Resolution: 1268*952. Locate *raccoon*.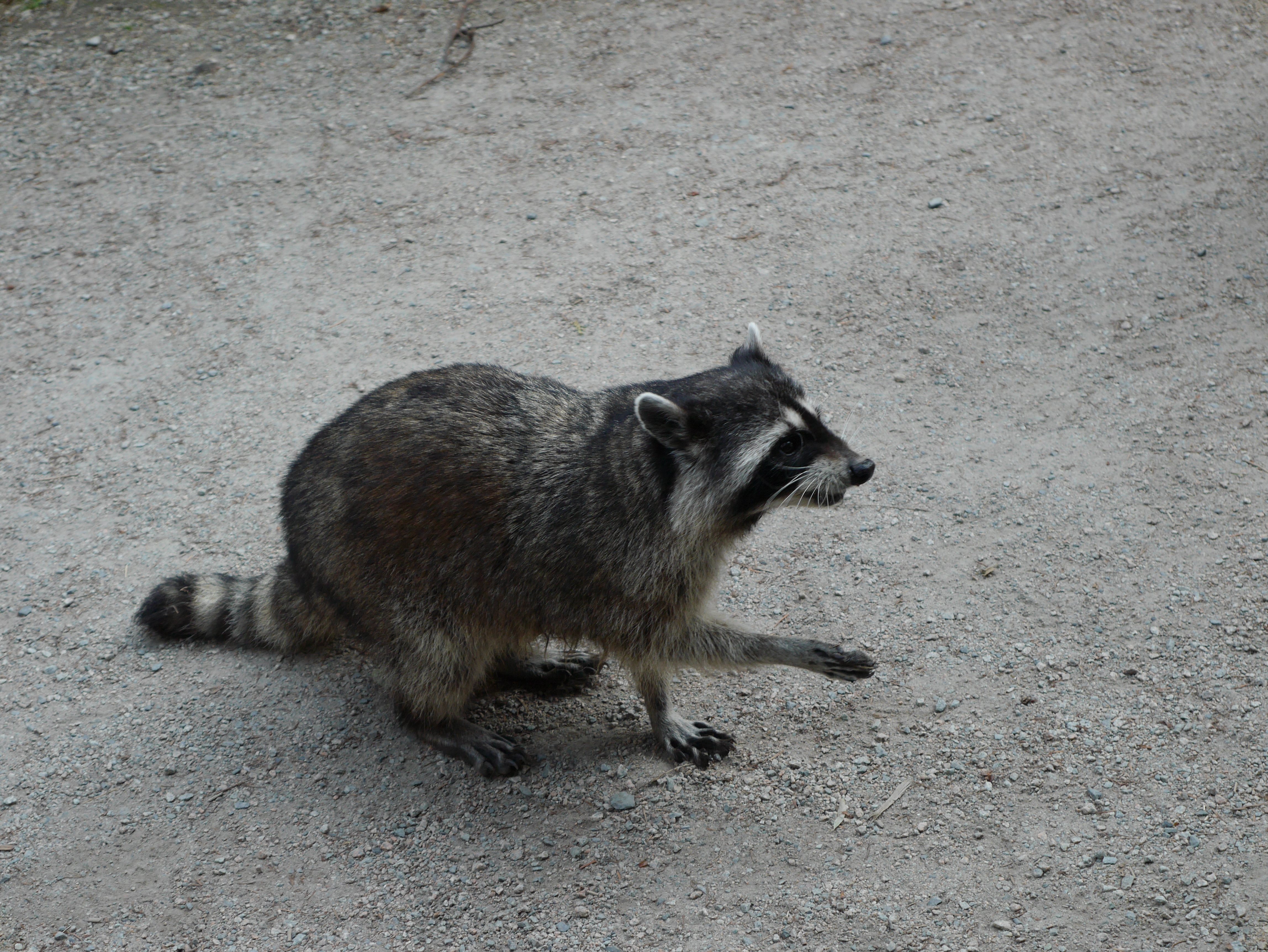
x1=37 y1=88 x2=243 y2=214.
